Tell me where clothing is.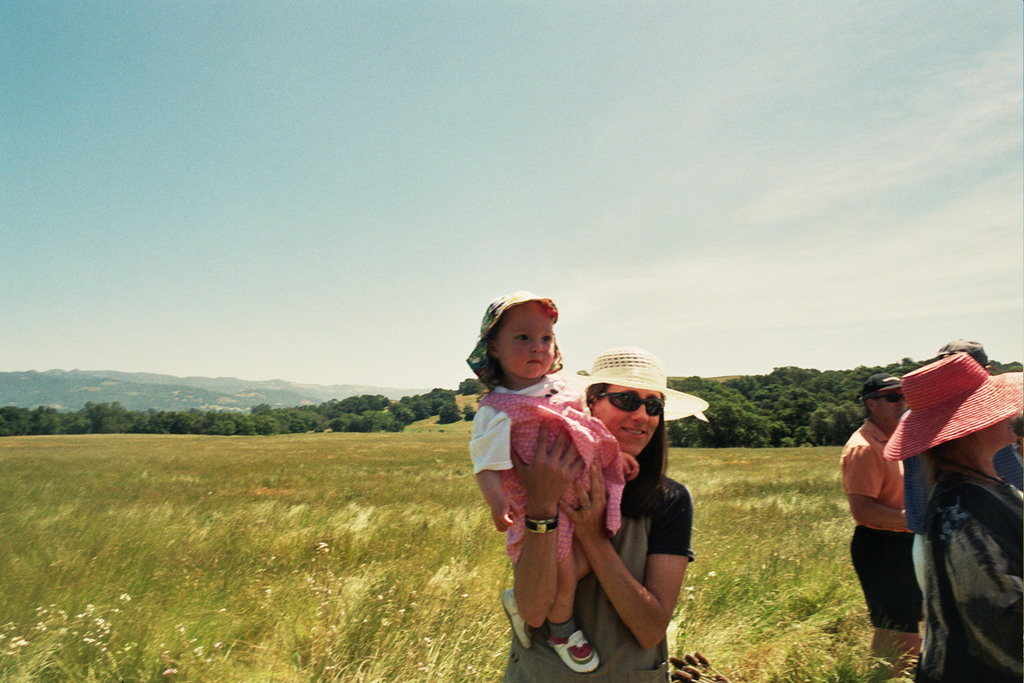
clothing is at bbox=(505, 472, 692, 682).
